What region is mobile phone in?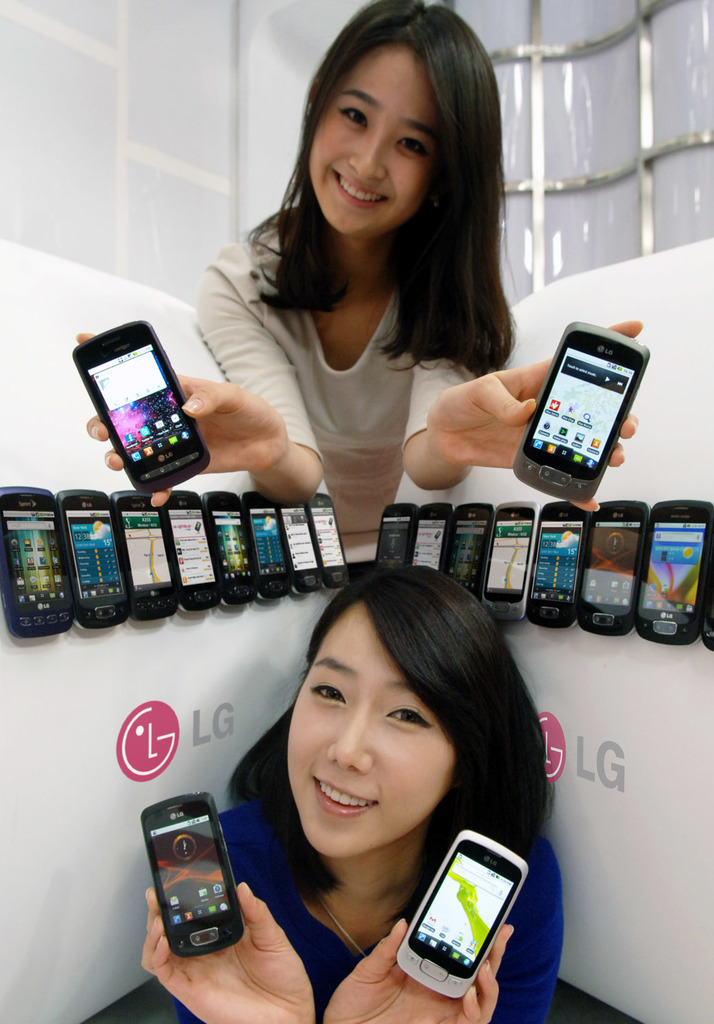
583 497 654 637.
